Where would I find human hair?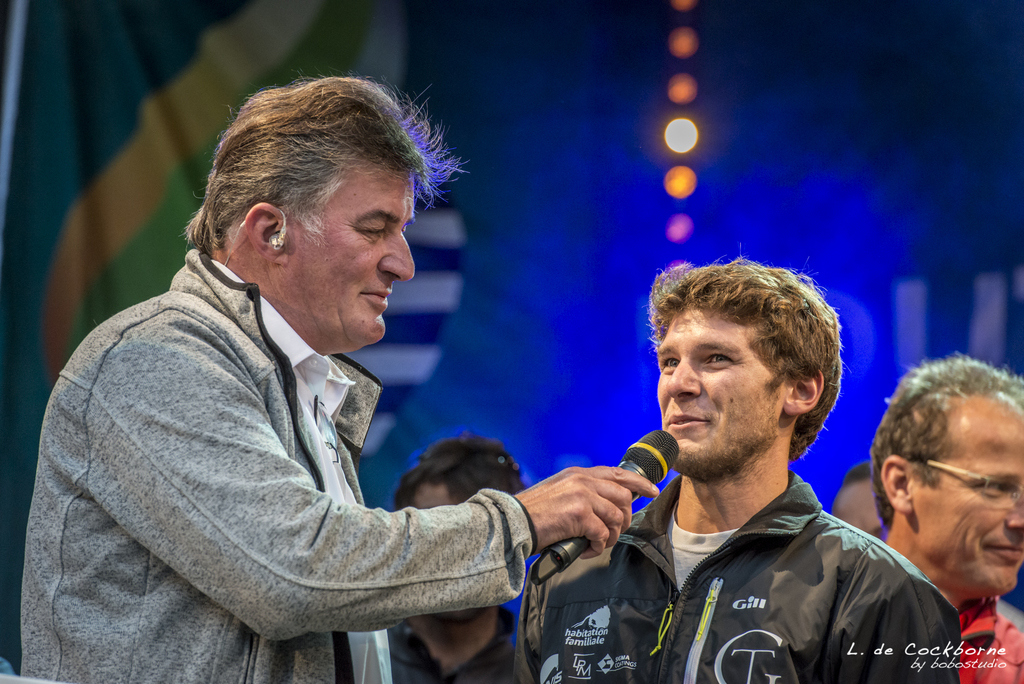
At [left=861, top=357, right=1023, bottom=526].
